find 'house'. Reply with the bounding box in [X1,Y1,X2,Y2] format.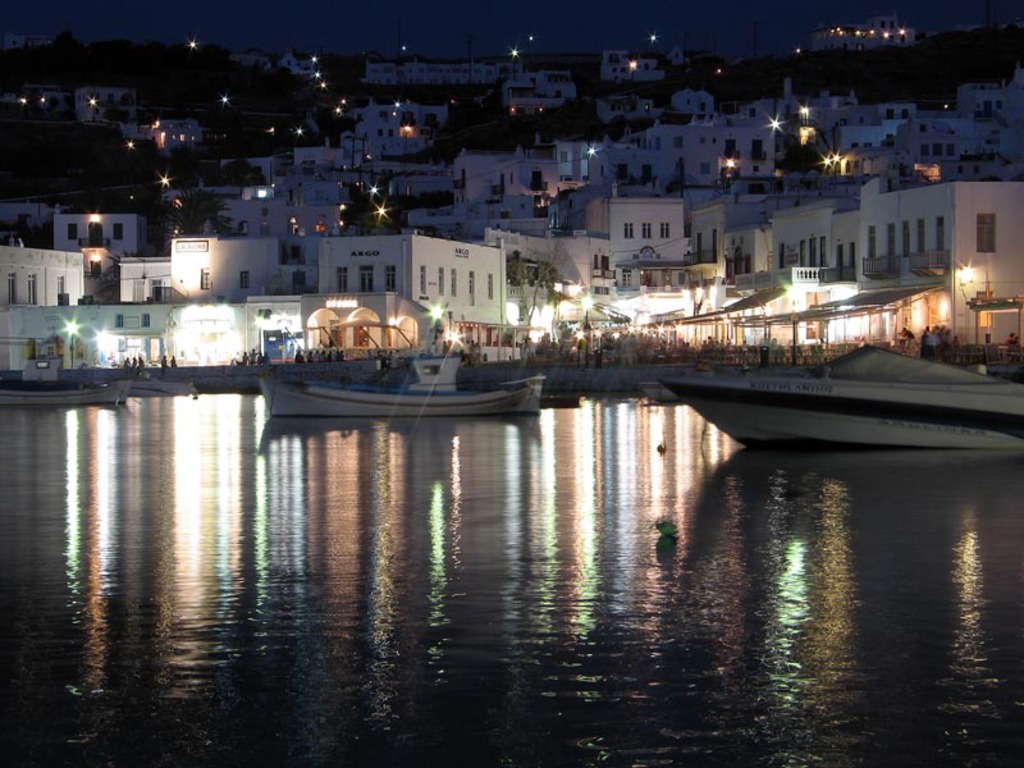
[358,97,456,154].
